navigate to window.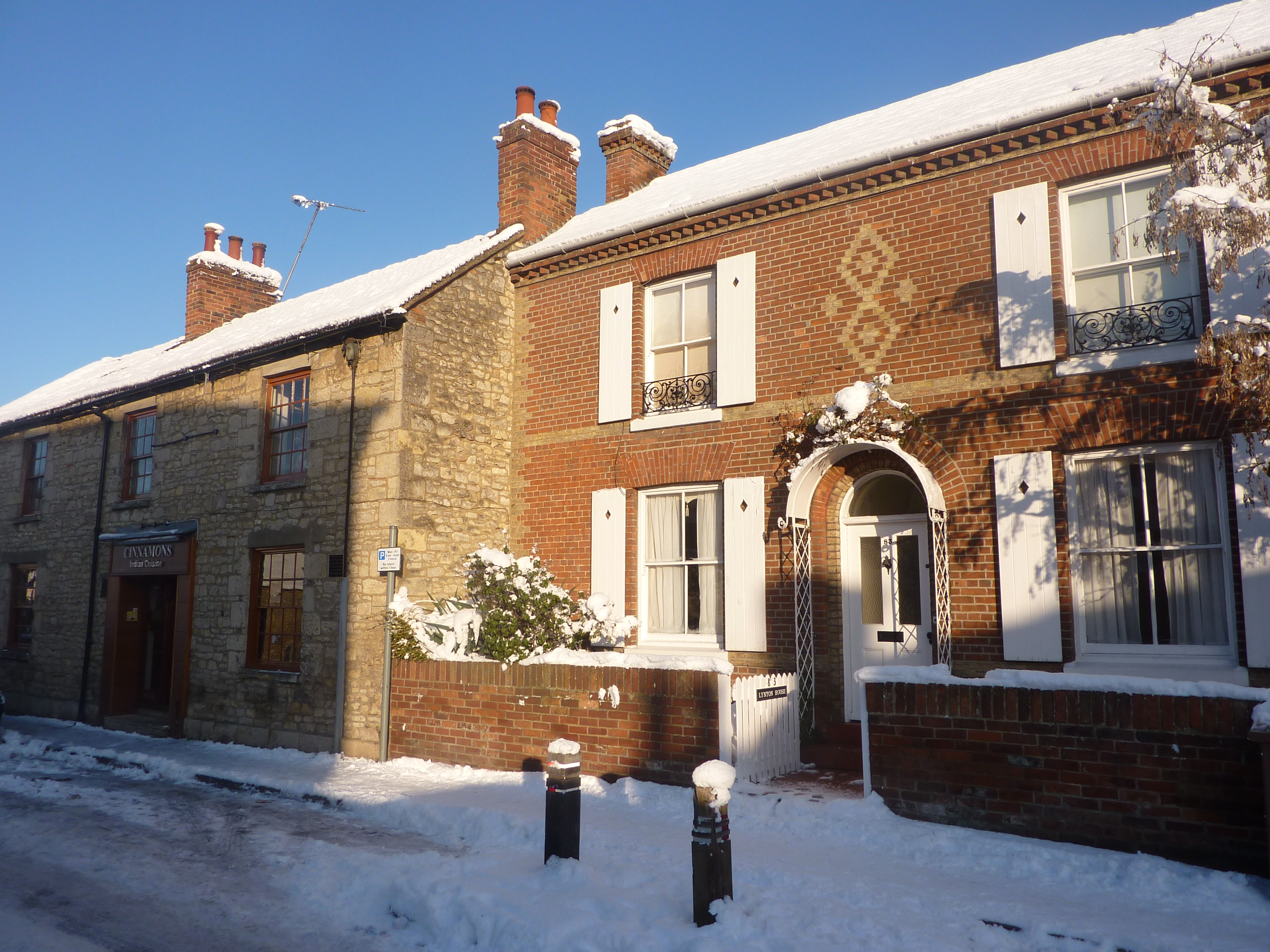
Navigation target: bbox=[351, 138, 428, 232].
